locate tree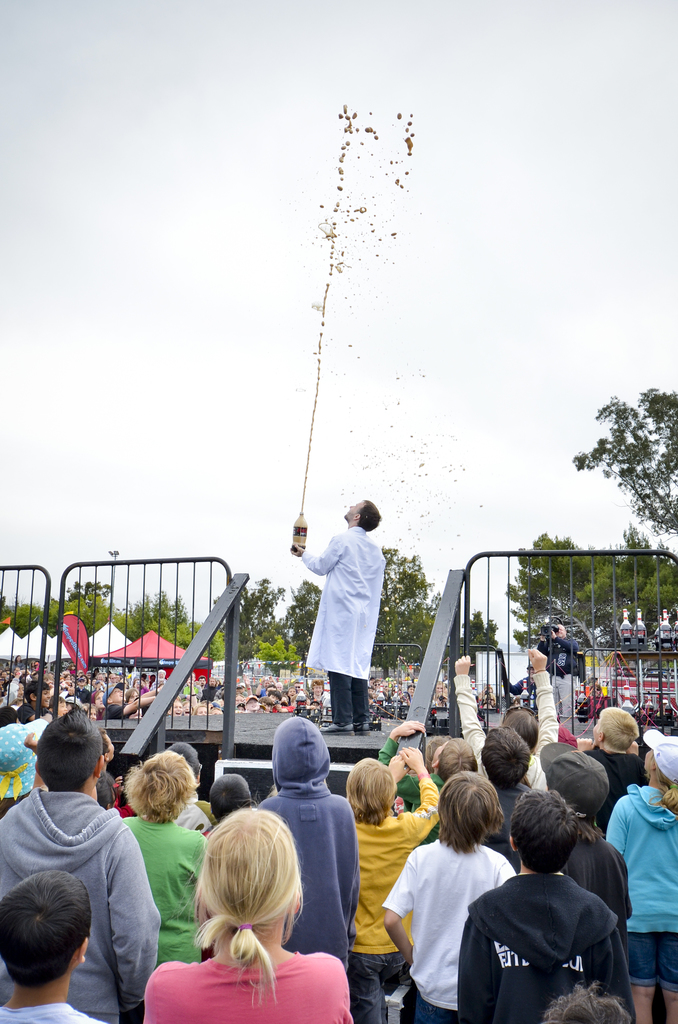
{"left": 366, "top": 545, "right": 446, "bottom": 663}
